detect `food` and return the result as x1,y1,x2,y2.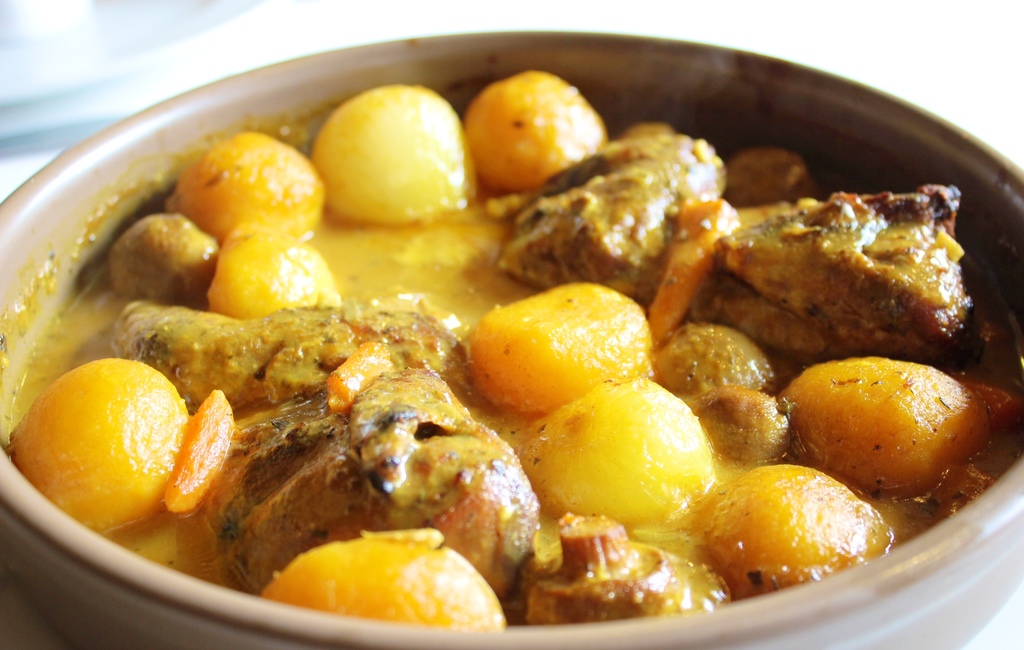
324,339,396,405.
